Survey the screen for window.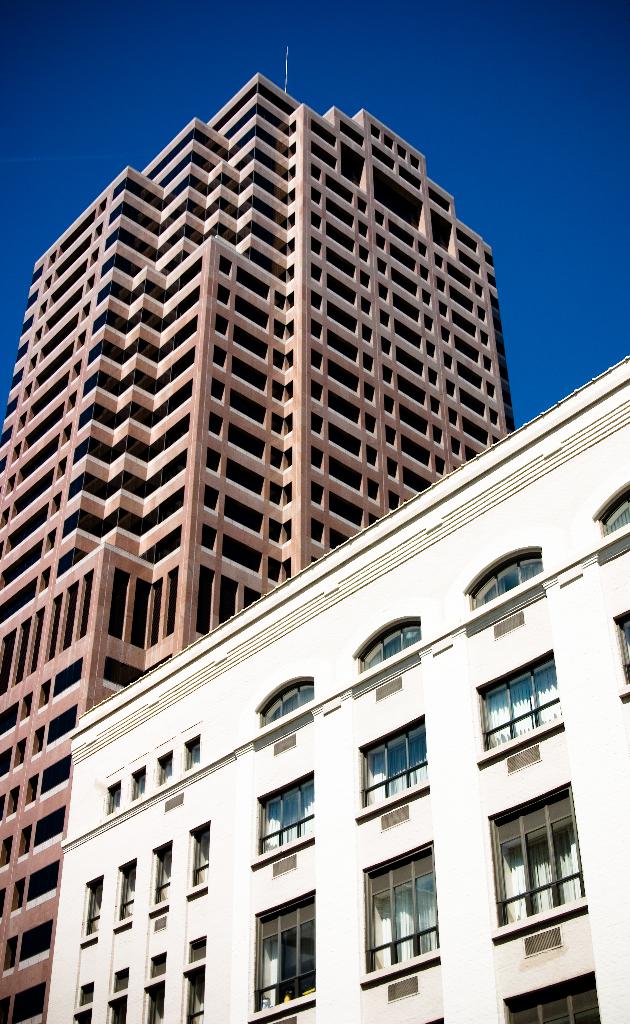
Survey found: (182, 934, 209, 1023).
